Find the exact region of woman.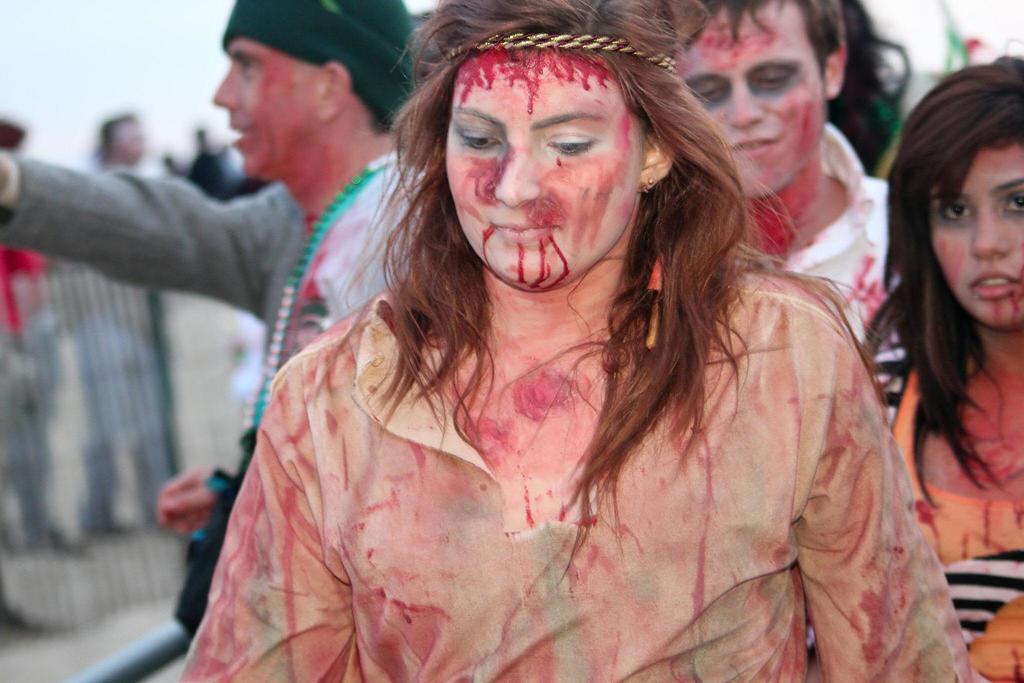
Exact region: region(207, 9, 925, 682).
